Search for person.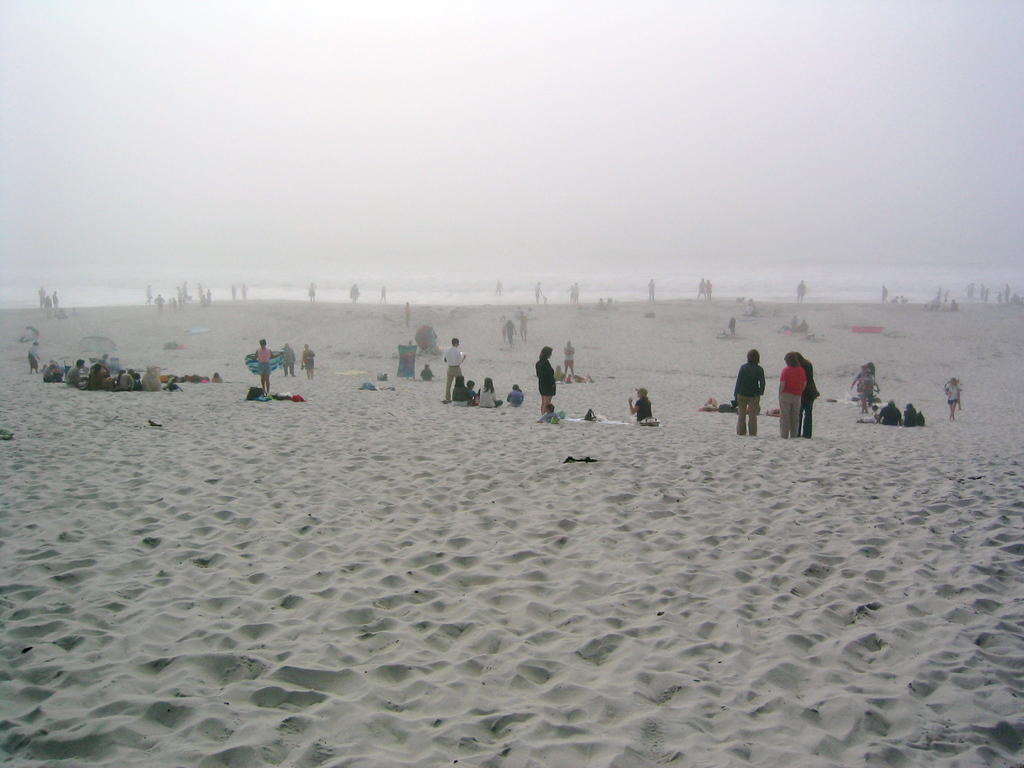
Found at [23,335,43,373].
